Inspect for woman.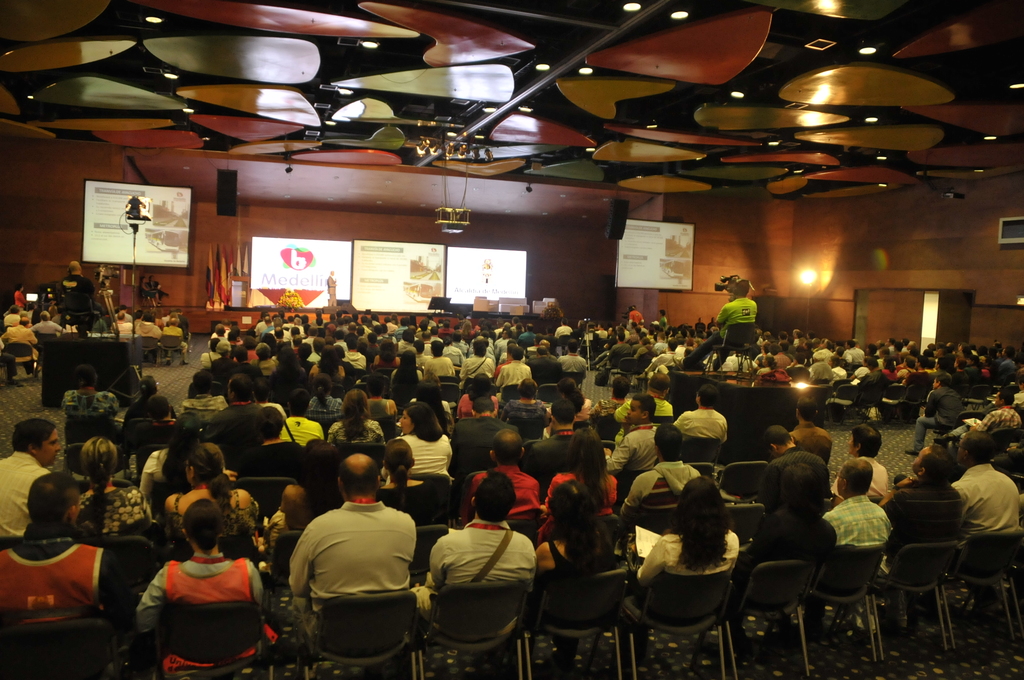
Inspection: box(739, 459, 839, 589).
